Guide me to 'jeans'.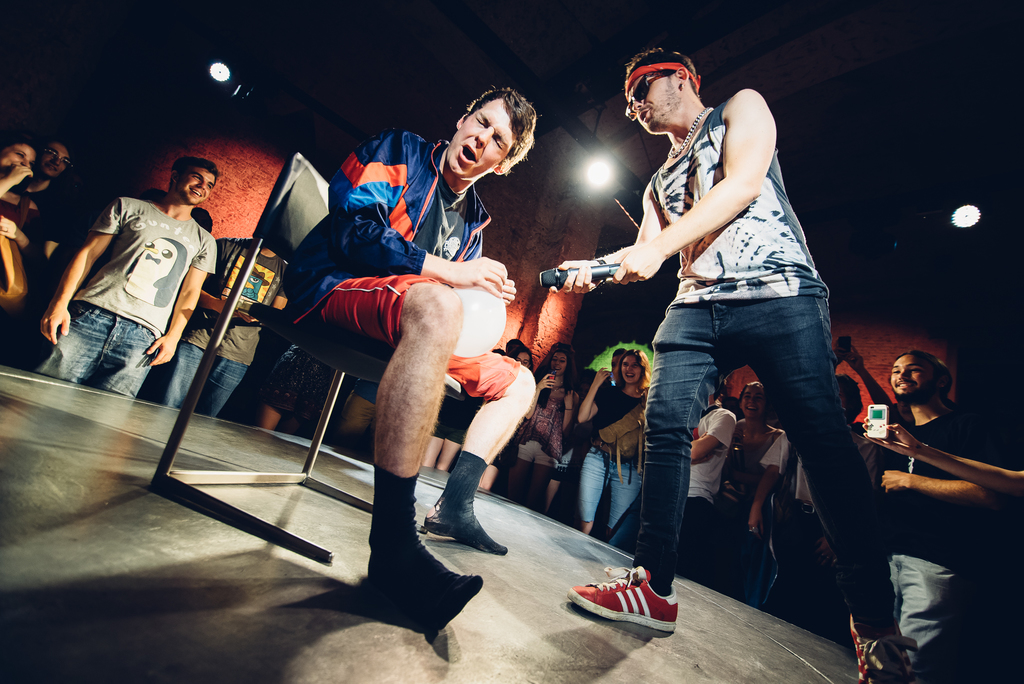
Guidance: bbox(615, 285, 877, 607).
